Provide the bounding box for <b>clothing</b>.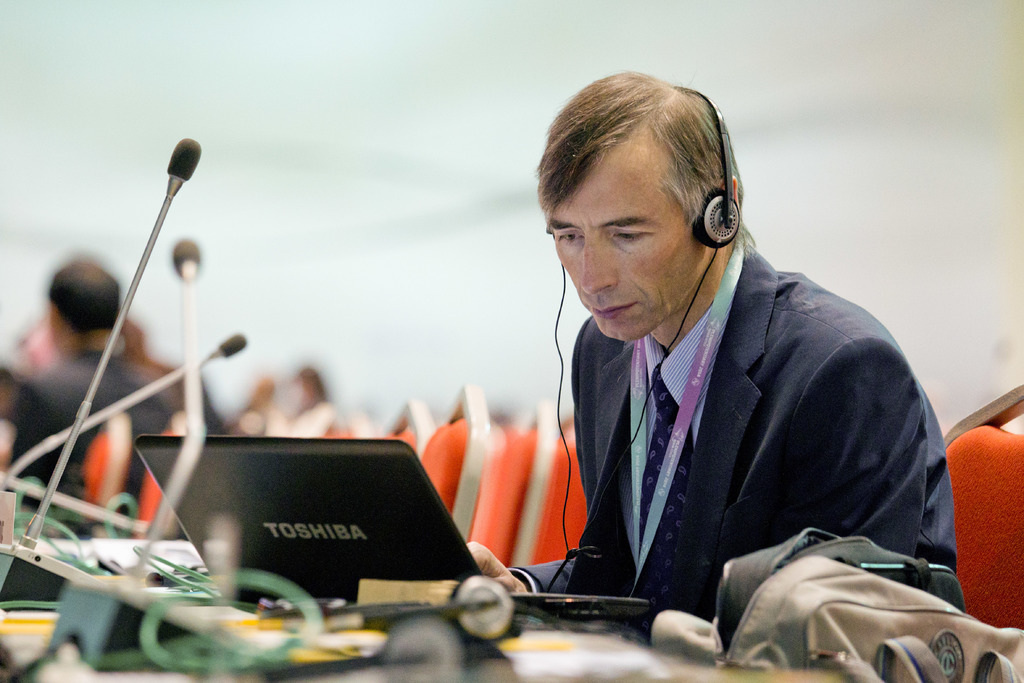
bbox=(504, 211, 944, 659).
